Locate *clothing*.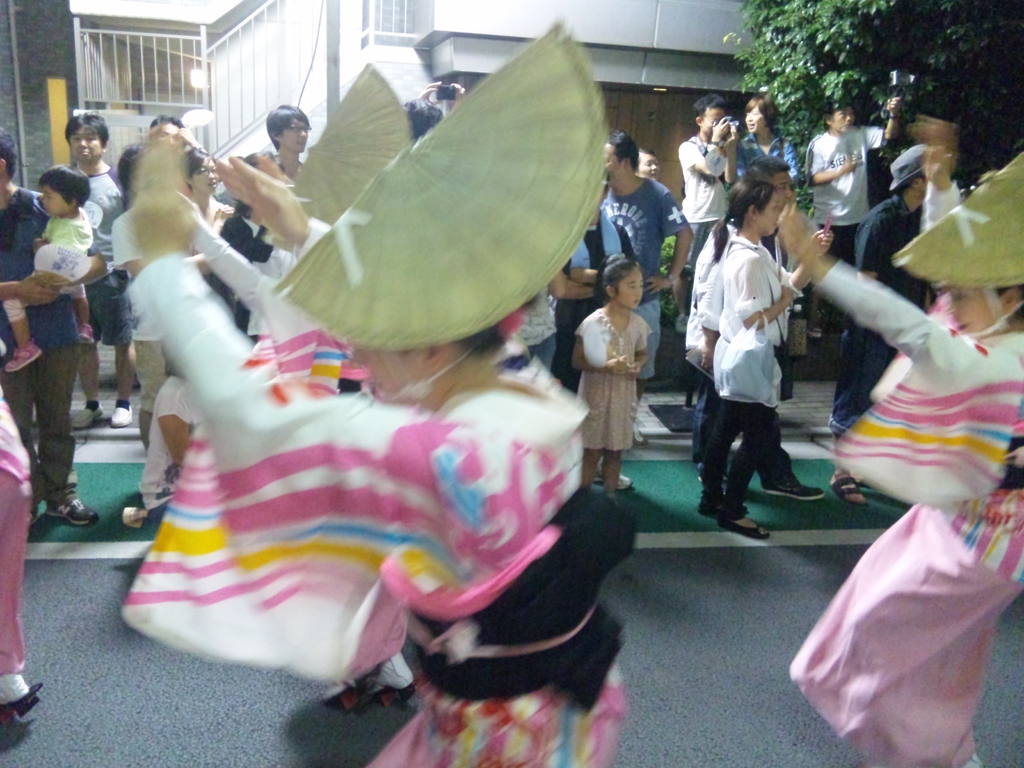
Bounding box: [0,387,25,679].
